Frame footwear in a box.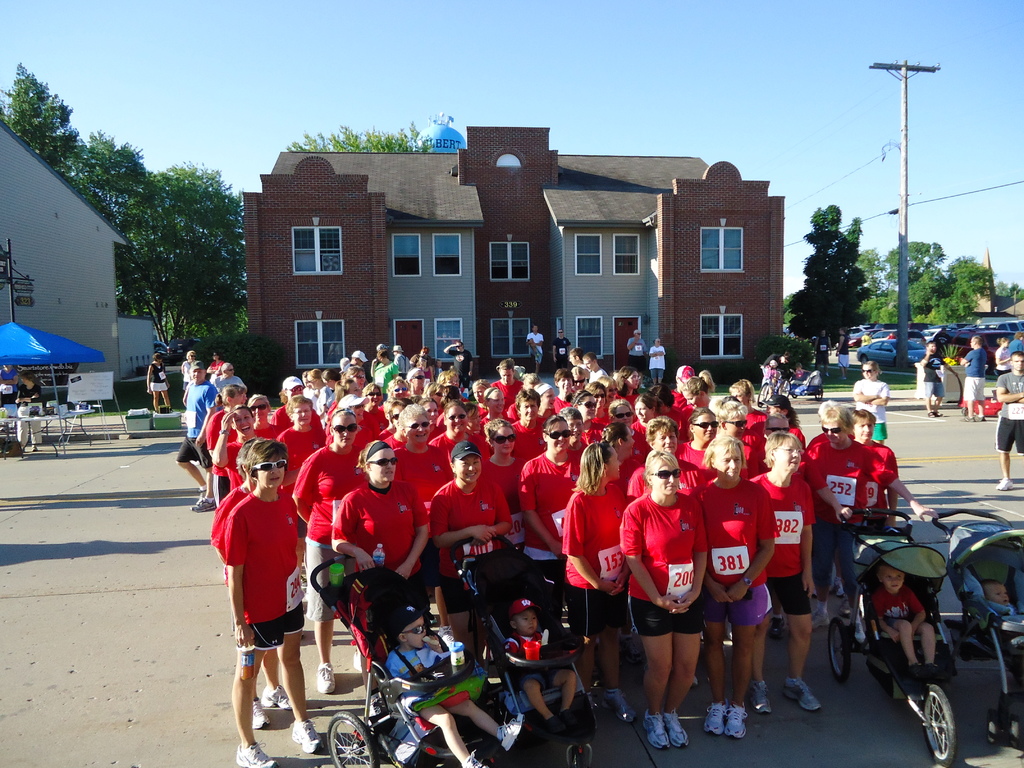
[x1=924, y1=659, x2=955, y2=685].
